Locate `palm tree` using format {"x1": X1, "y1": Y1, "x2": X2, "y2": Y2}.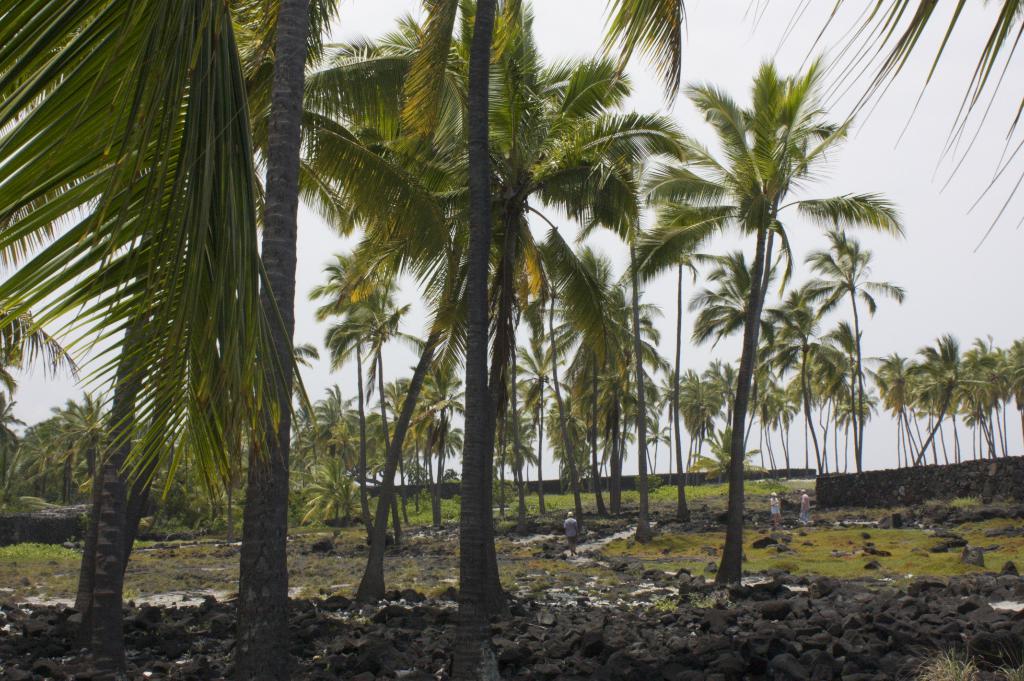
{"x1": 797, "y1": 181, "x2": 907, "y2": 465}.
